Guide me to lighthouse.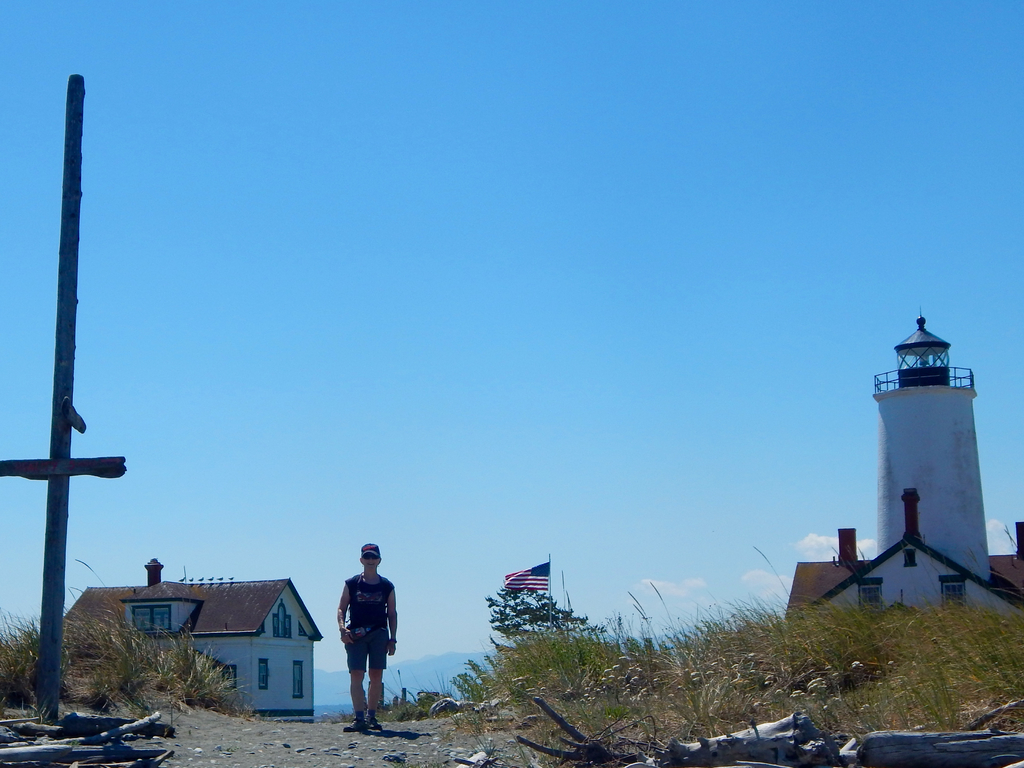
Guidance: [x1=804, y1=316, x2=975, y2=623].
